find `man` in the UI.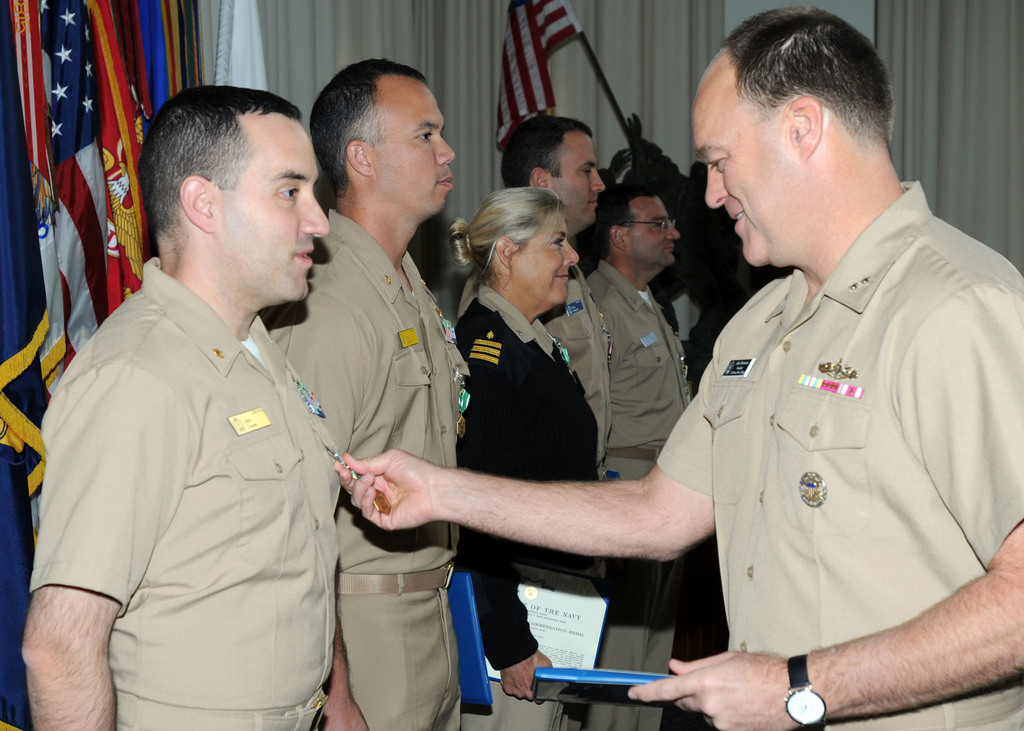
UI element at 329:7:1023:730.
